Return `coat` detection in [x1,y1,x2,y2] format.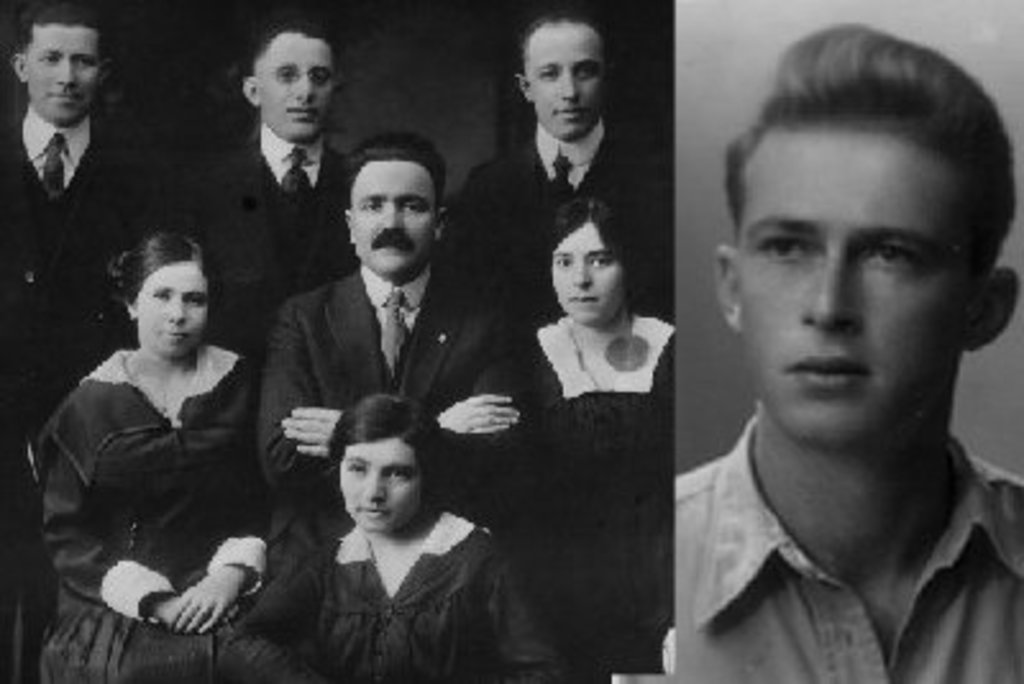
[38,351,274,681].
